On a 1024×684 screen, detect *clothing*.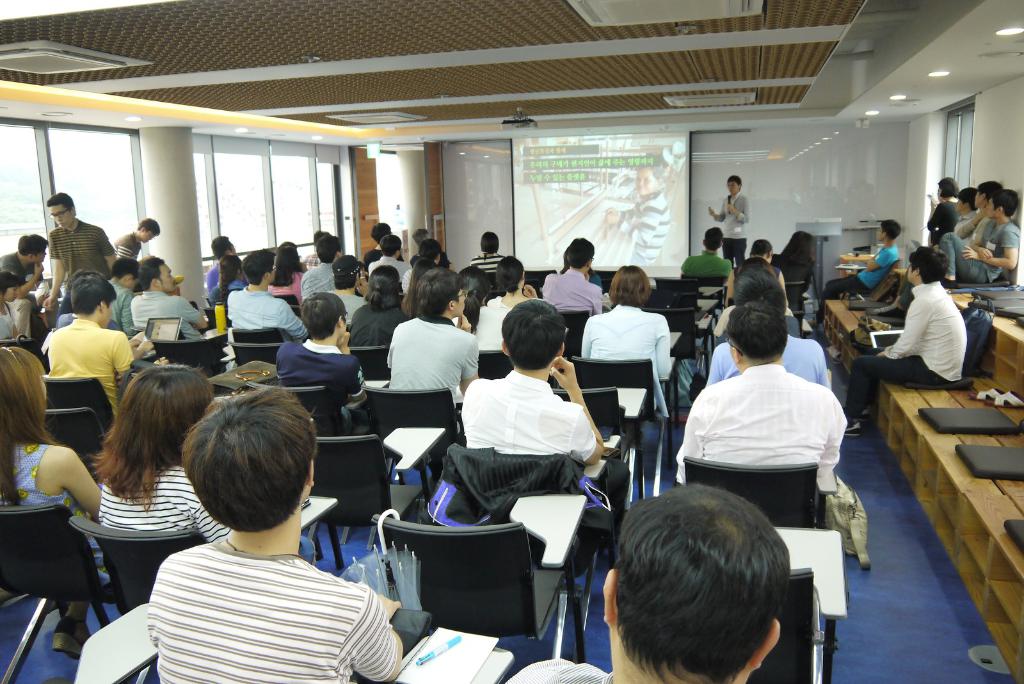
<region>104, 277, 136, 332</region>.
